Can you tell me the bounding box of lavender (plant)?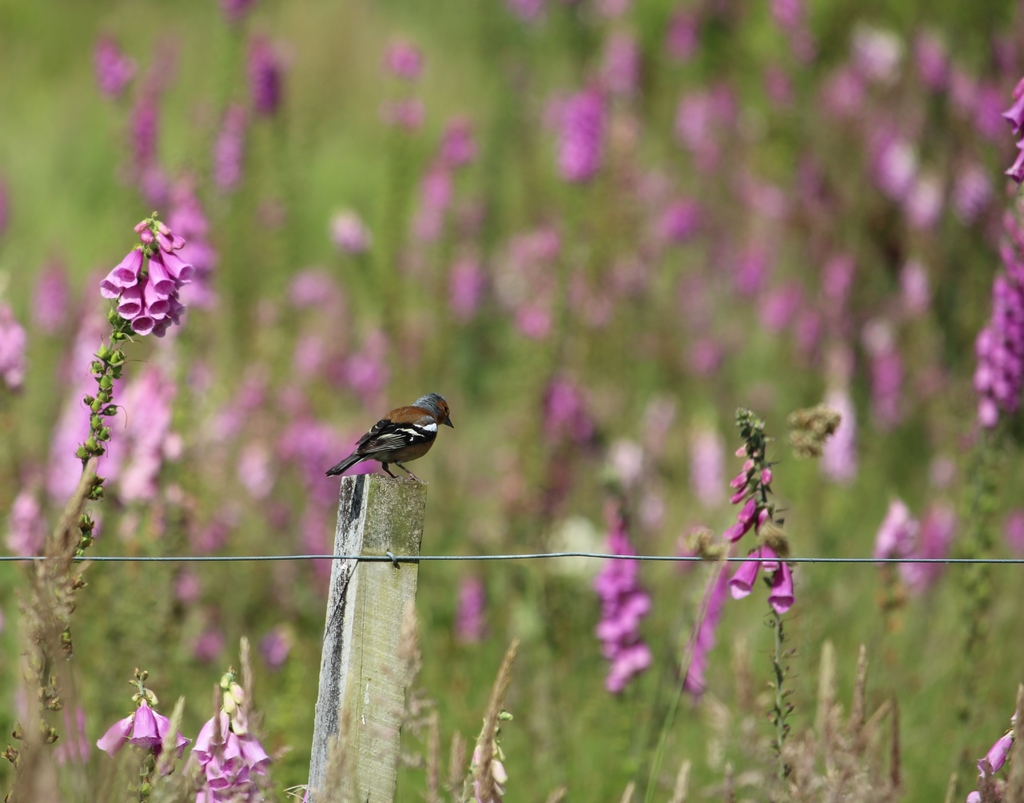
[x1=93, y1=203, x2=193, y2=341].
